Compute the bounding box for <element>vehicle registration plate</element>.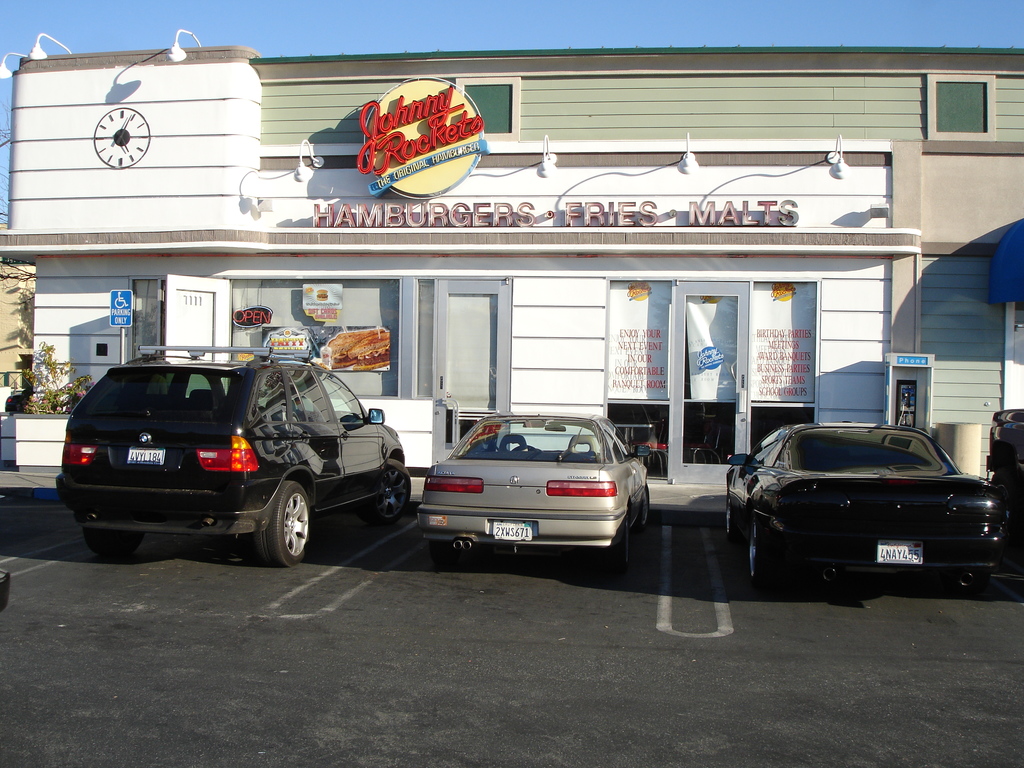
874 538 925 563.
